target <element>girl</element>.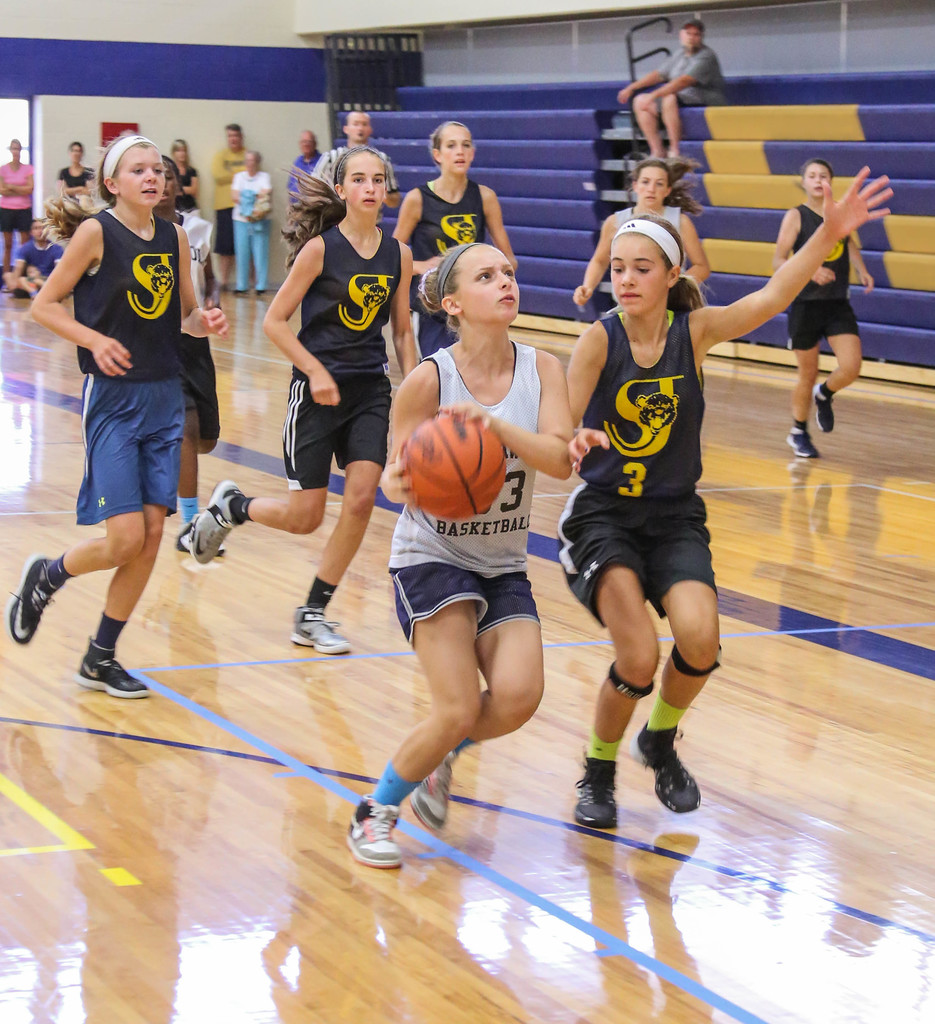
Target region: bbox=[391, 122, 517, 363].
